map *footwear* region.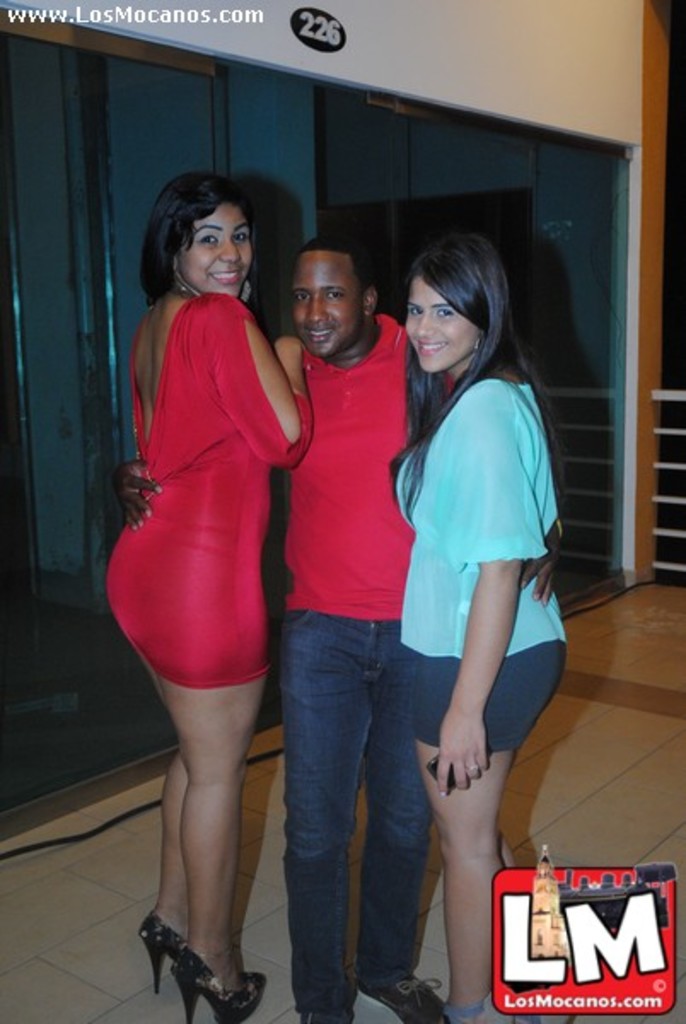
Mapped to 360 973 444 1022.
